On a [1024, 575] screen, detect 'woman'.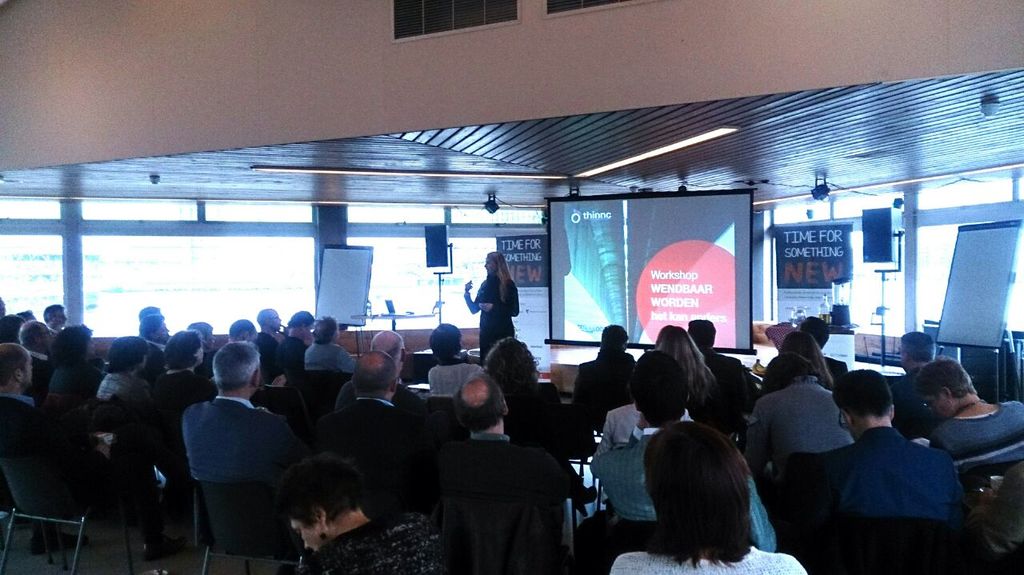
bbox=(778, 330, 835, 391).
